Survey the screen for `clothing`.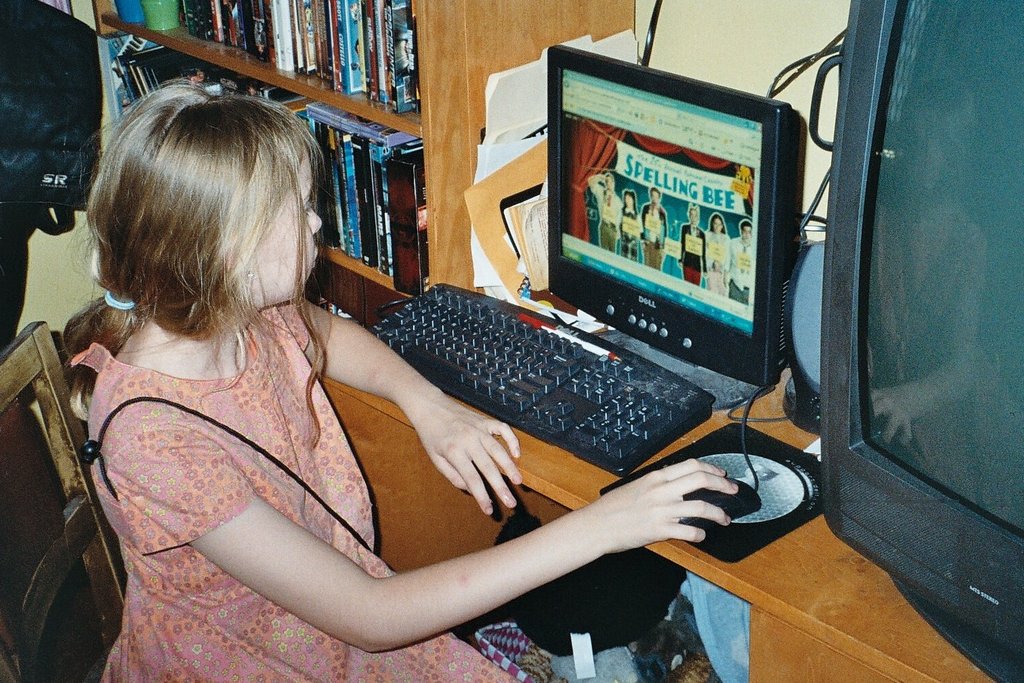
Survey found: pyautogui.locateOnScreen(678, 217, 702, 283).
